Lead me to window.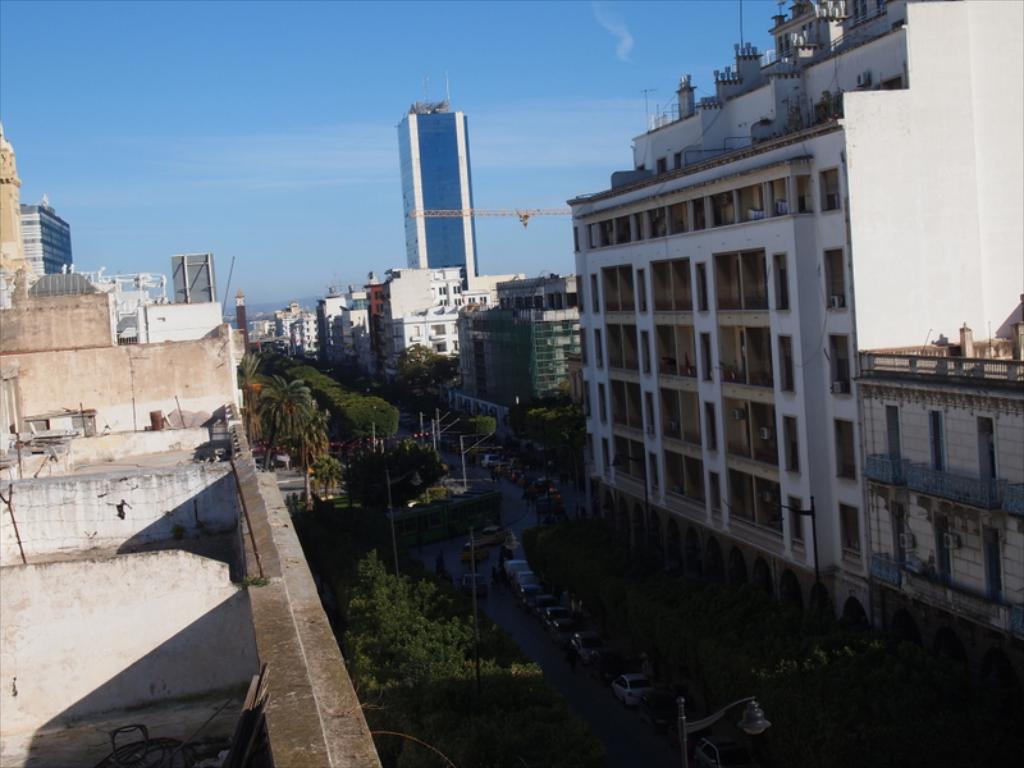
Lead to locate(586, 329, 596, 371).
